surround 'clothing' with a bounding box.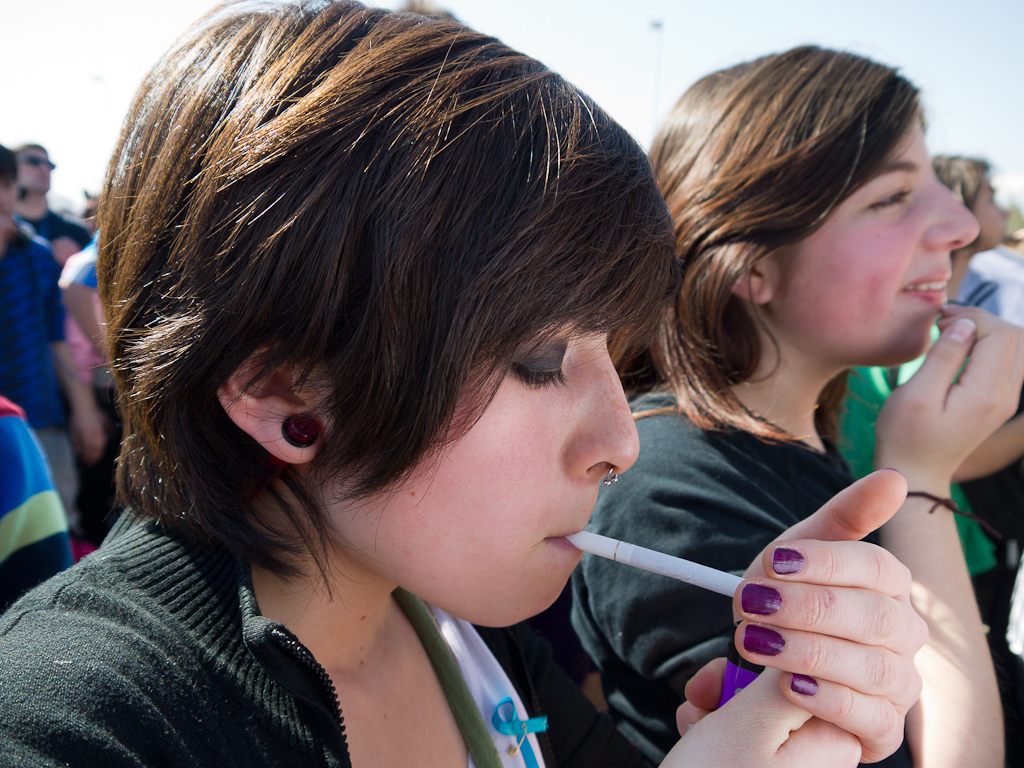
[903,302,954,392].
